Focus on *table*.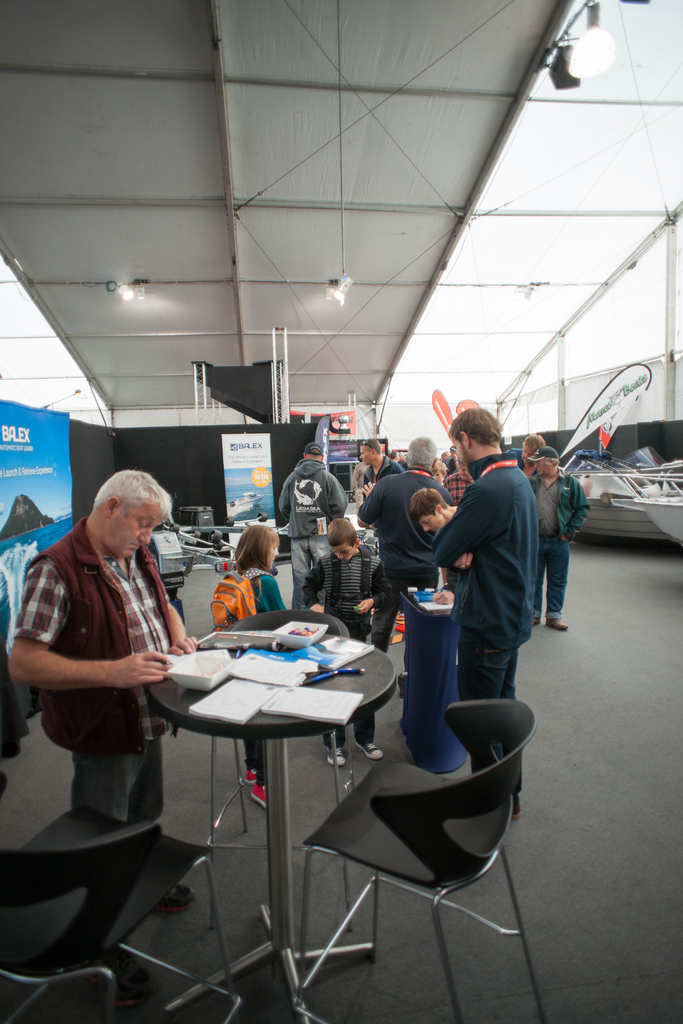
Focused at detection(144, 614, 402, 996).
